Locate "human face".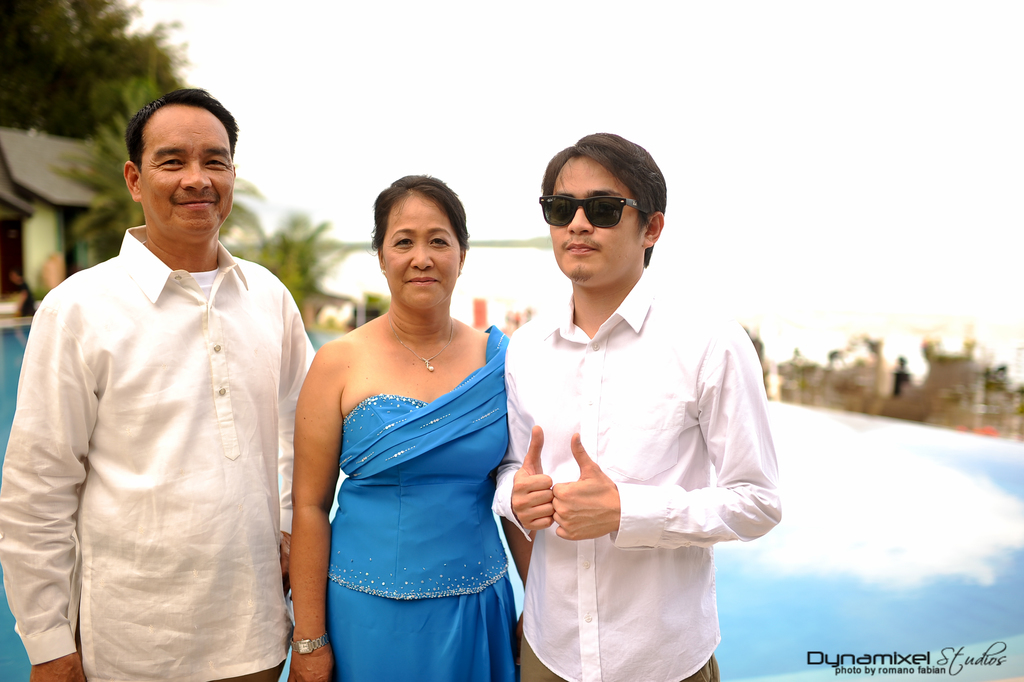
Bounding box: l=139, t=114, r=233, b=239.
